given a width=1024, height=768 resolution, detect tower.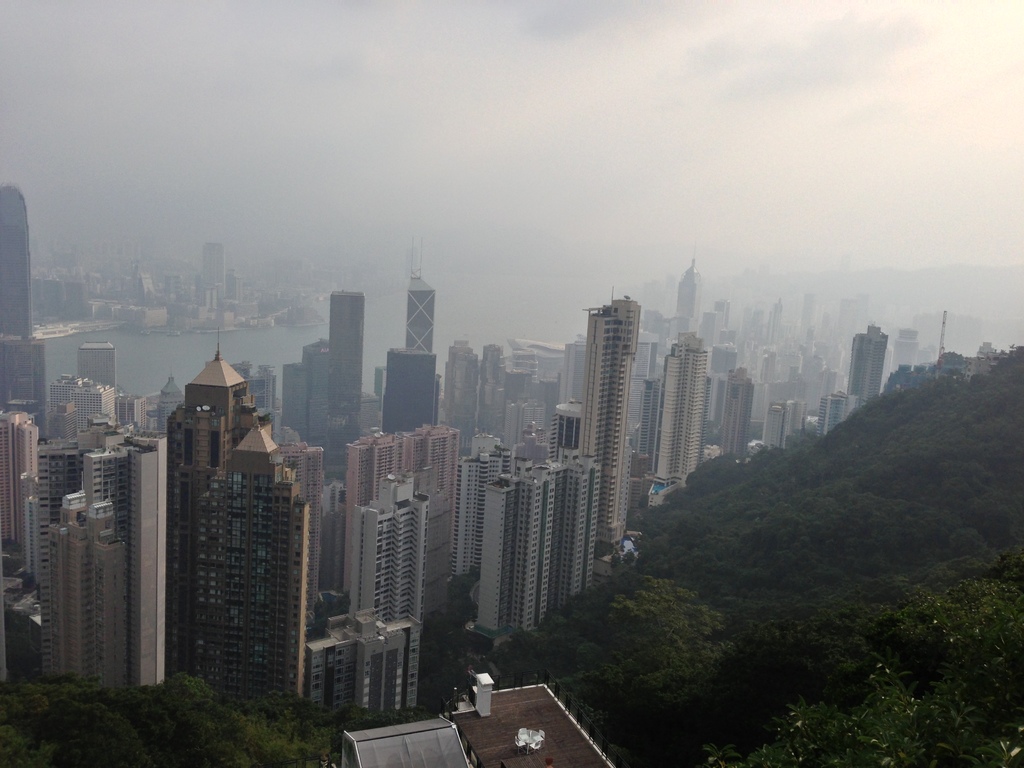
[0, 346, 169, 699].
